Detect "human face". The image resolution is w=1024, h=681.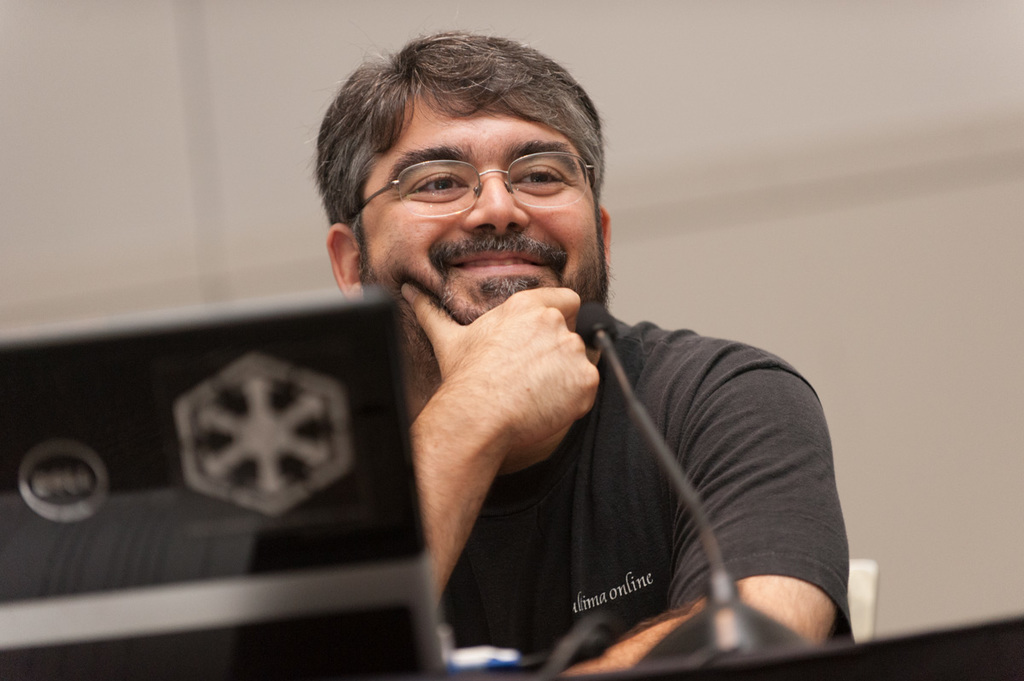
select_region(358, 74, 609, 398).
